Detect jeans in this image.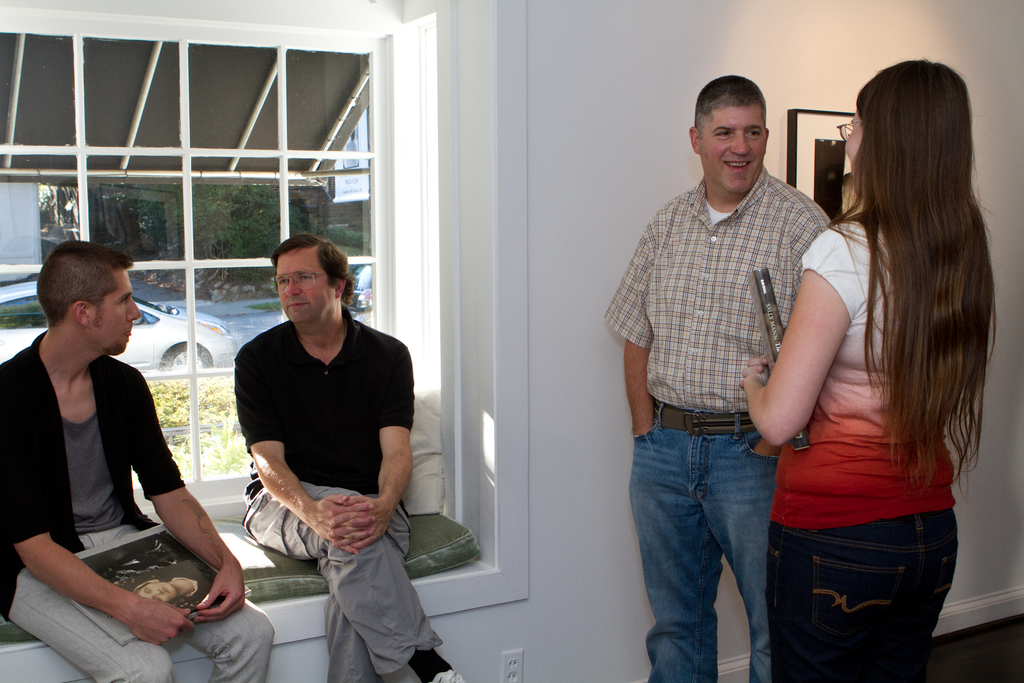
Detection: (772, 499, 960, 682).
